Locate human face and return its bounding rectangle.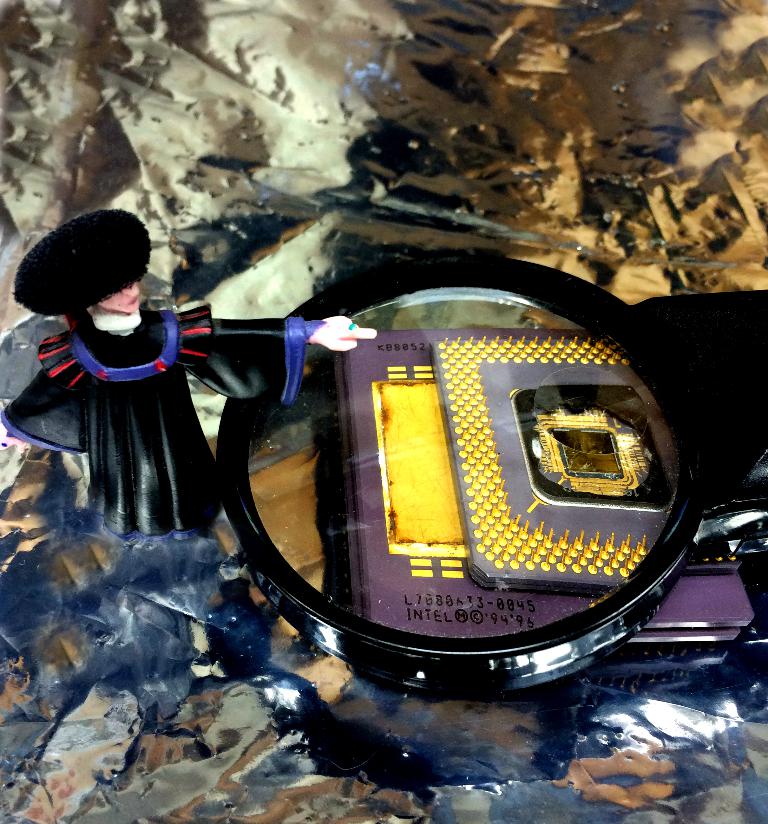
rect(97, 285, 141, 313).
